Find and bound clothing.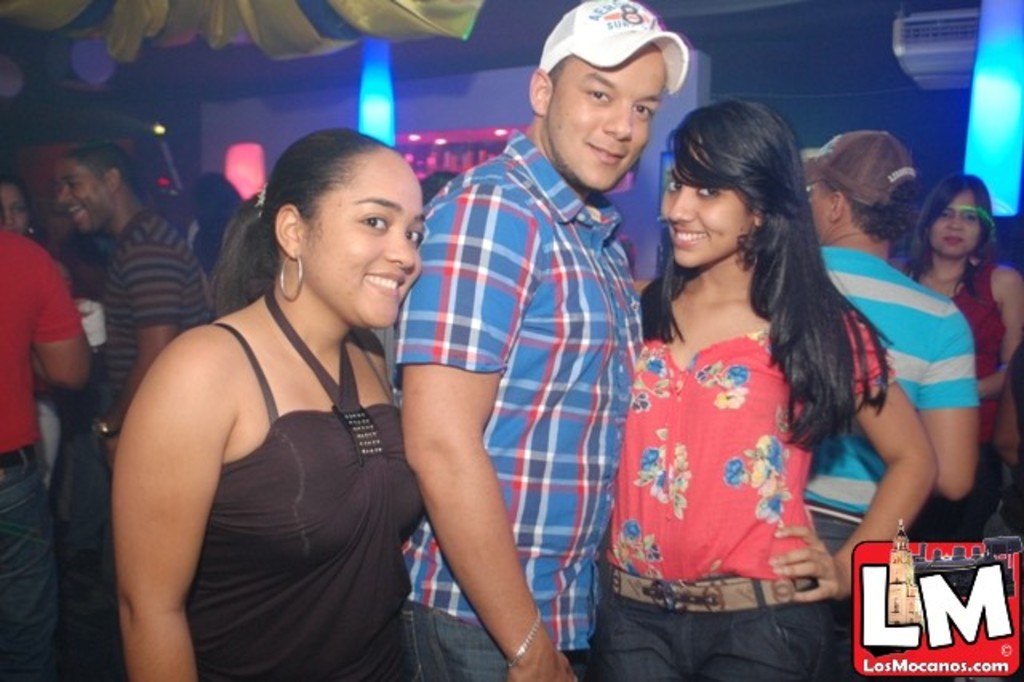
Bound: [186, 211, 222, 264].
